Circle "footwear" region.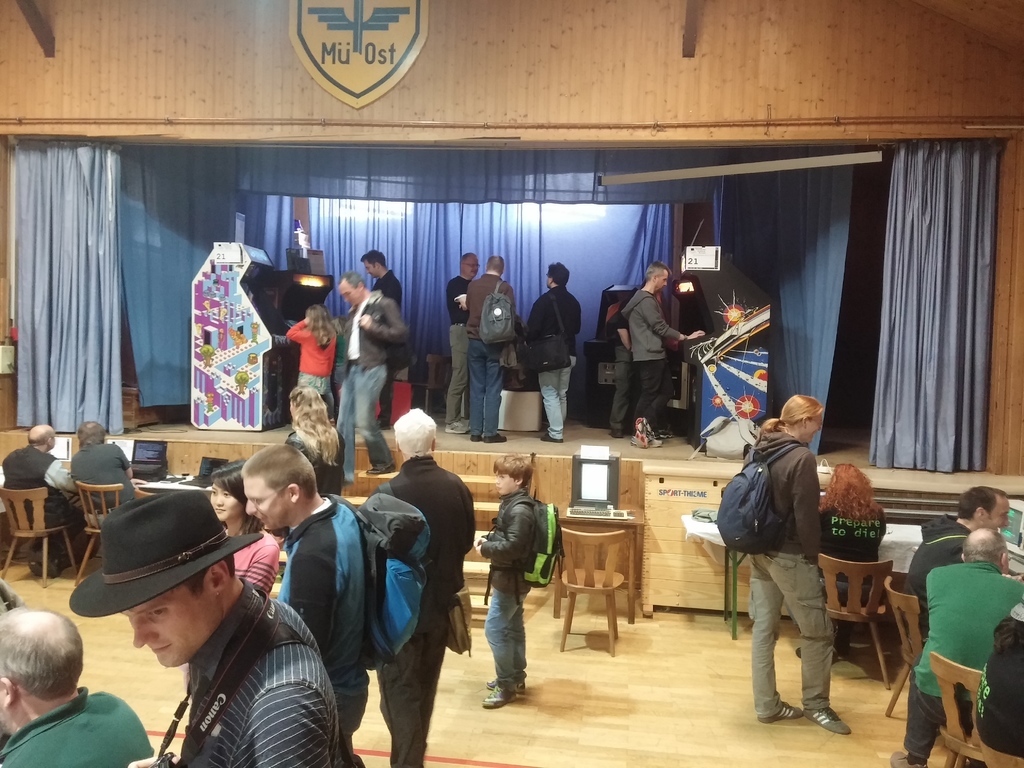
Region: {"left": 481, "top": 434, "right": 508, "bottom": 444}.
